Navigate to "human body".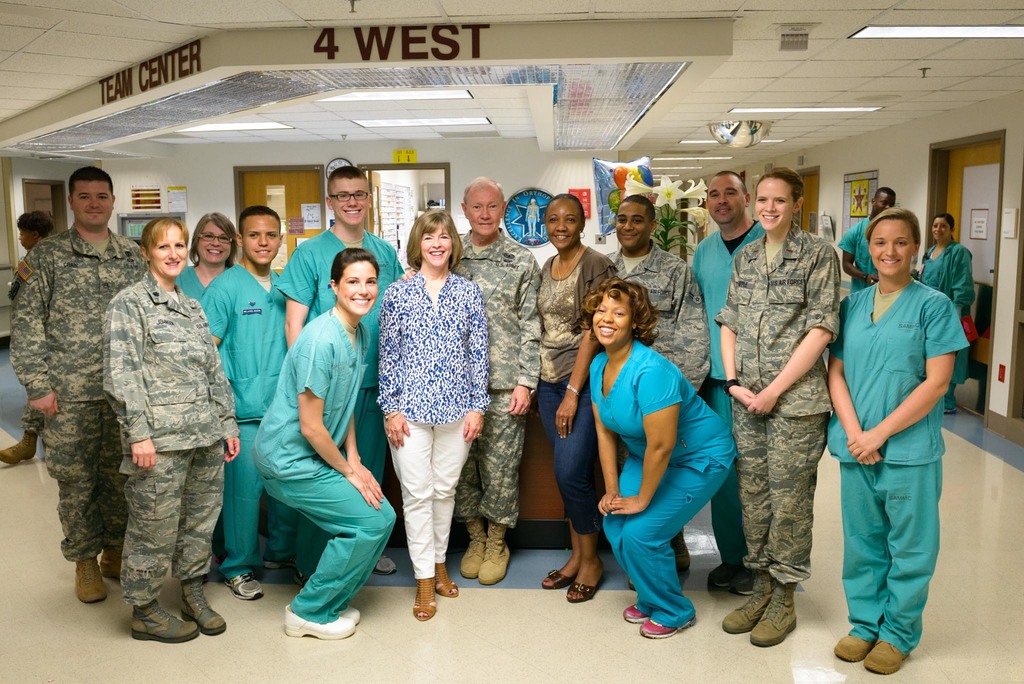
Navigation target: BBox(832, 216, 878, 294).
